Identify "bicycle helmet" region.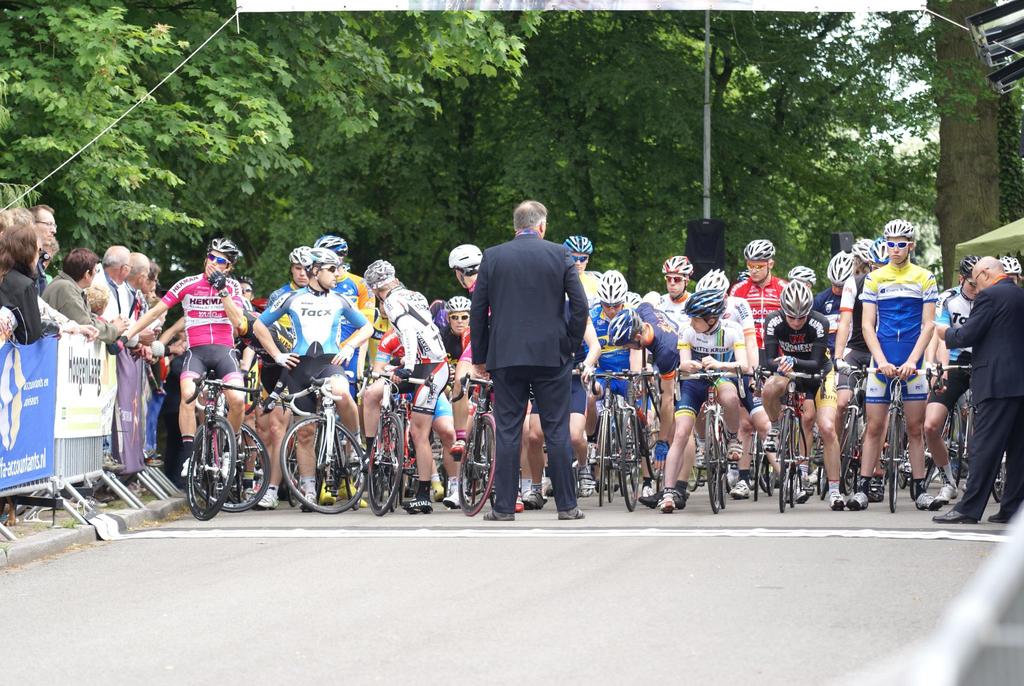
Region: bbox=(692, 271, 736, 295).
